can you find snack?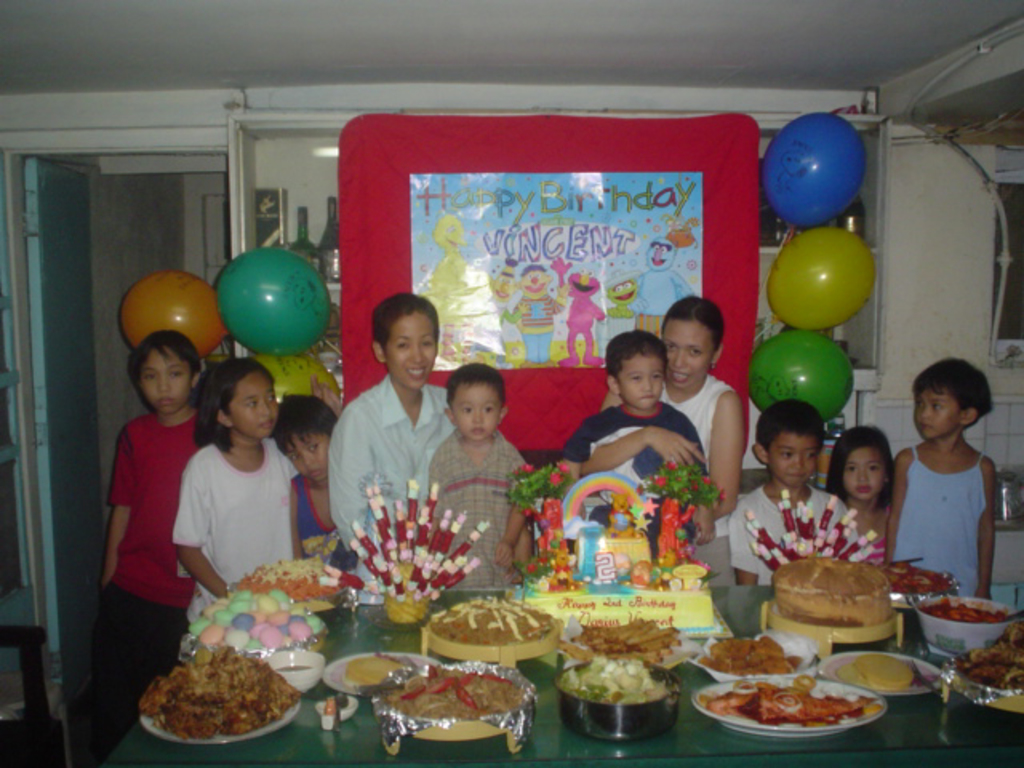
Yes, bounding box: box=[426, 597, 557, 648].
